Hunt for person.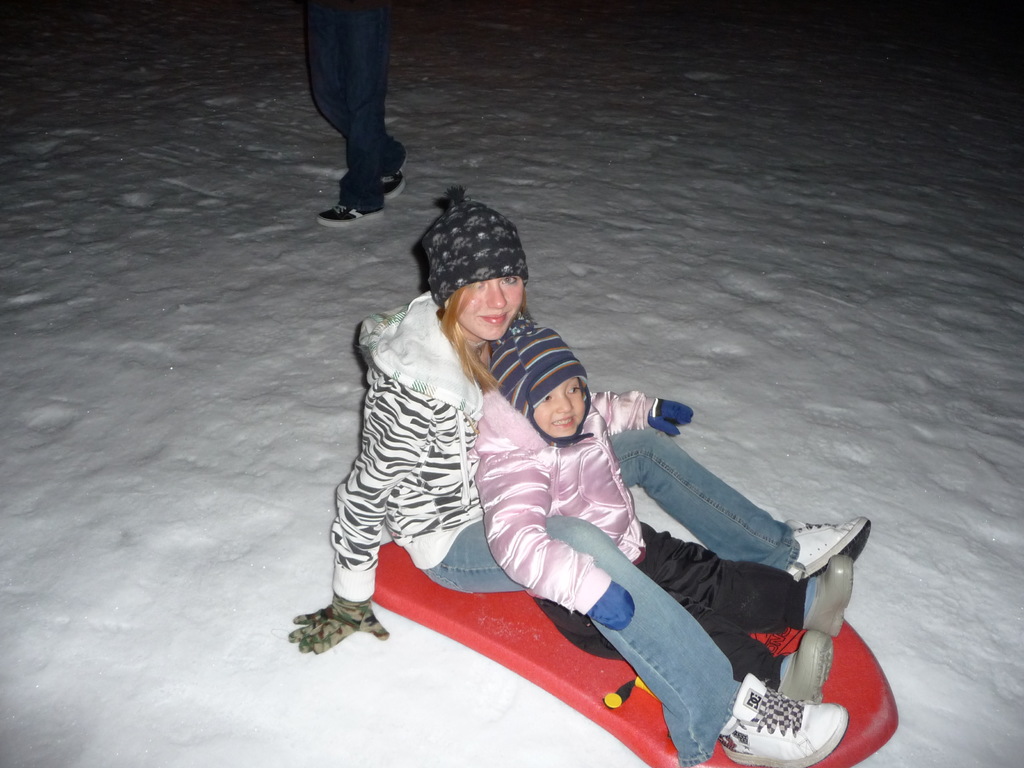
Hunted down at crop(473, 318, 868, 685).
